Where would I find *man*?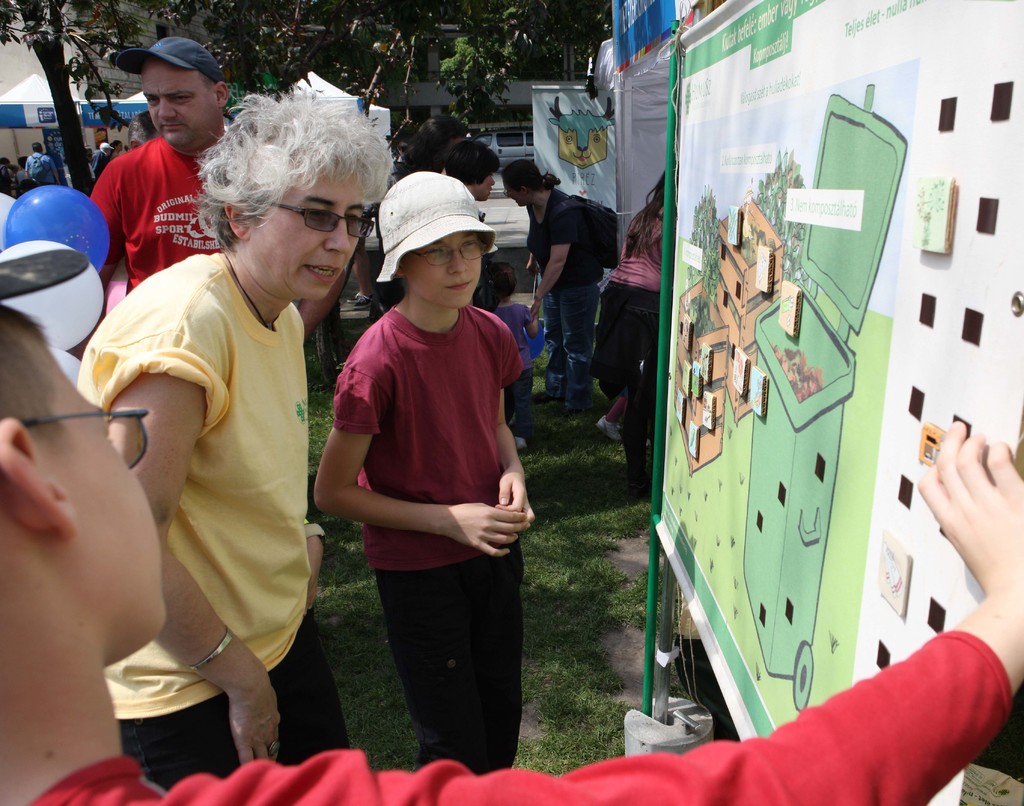
At x1=21, y1=140, x2=63, y2=186.
